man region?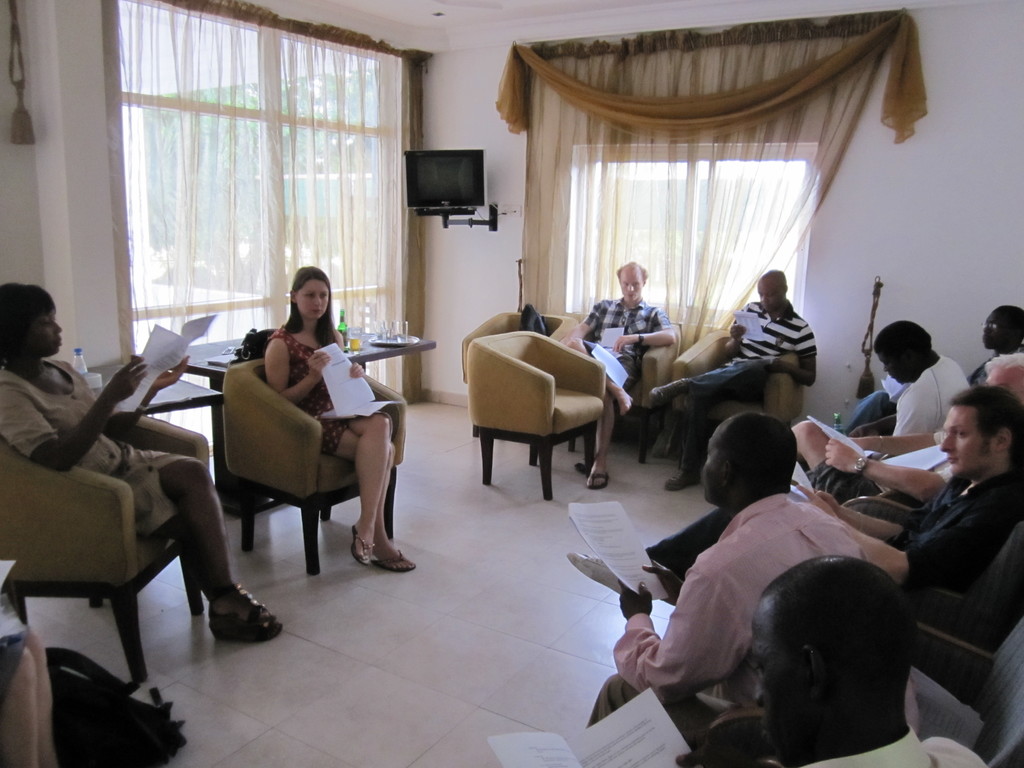
848 317 971 433
